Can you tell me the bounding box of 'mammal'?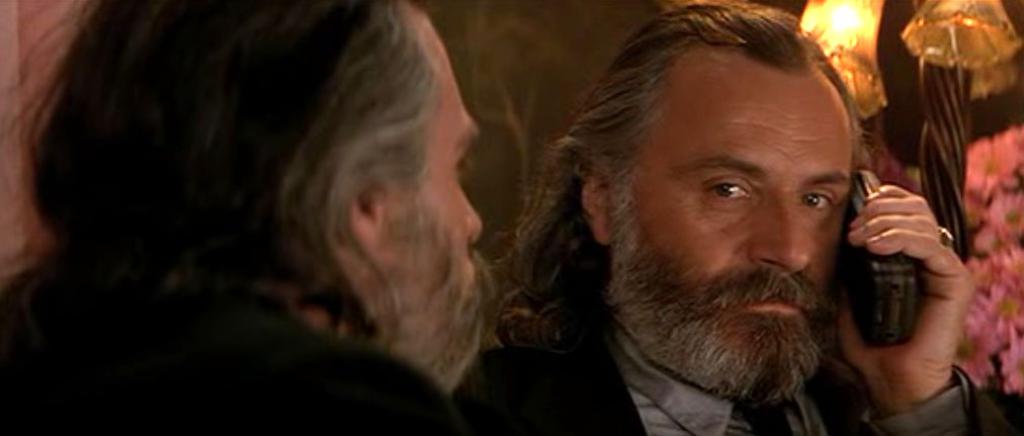
(0,0,486,435).
